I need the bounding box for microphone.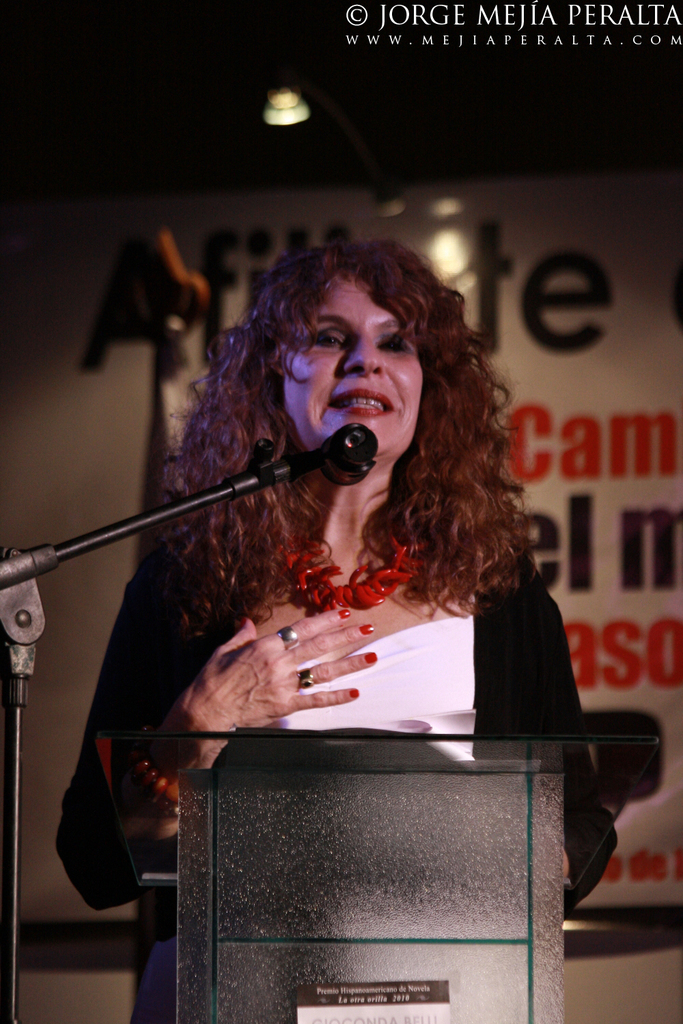
Here it is: [273, 427, 384, 481].
